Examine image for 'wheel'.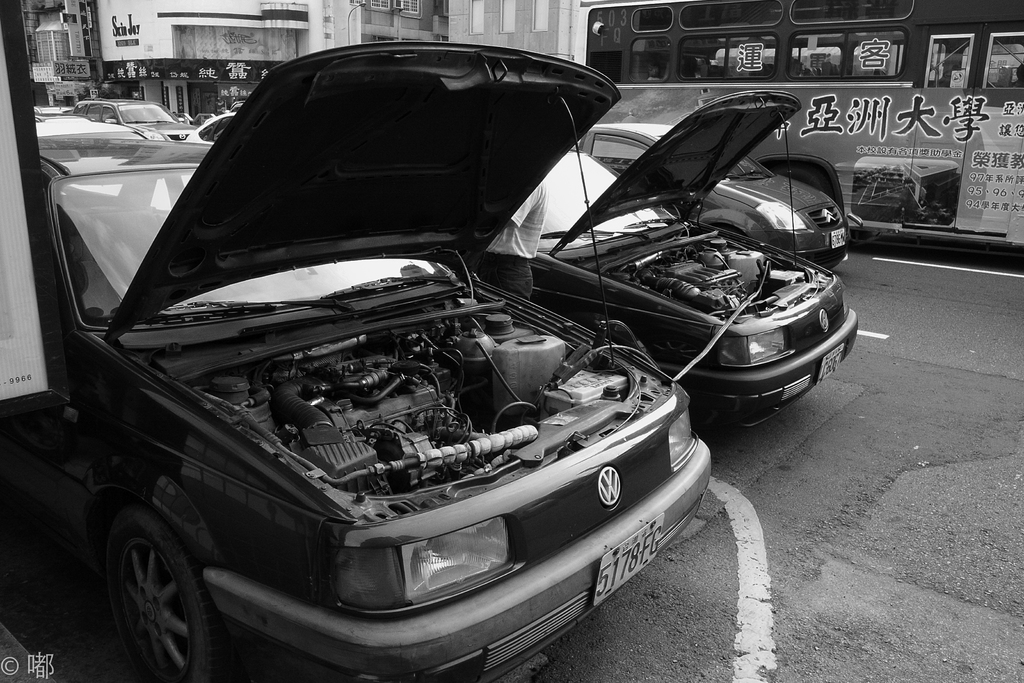
Examination result: {"left": 89, "top": 500, "right": 210, "bottom": 677}.
